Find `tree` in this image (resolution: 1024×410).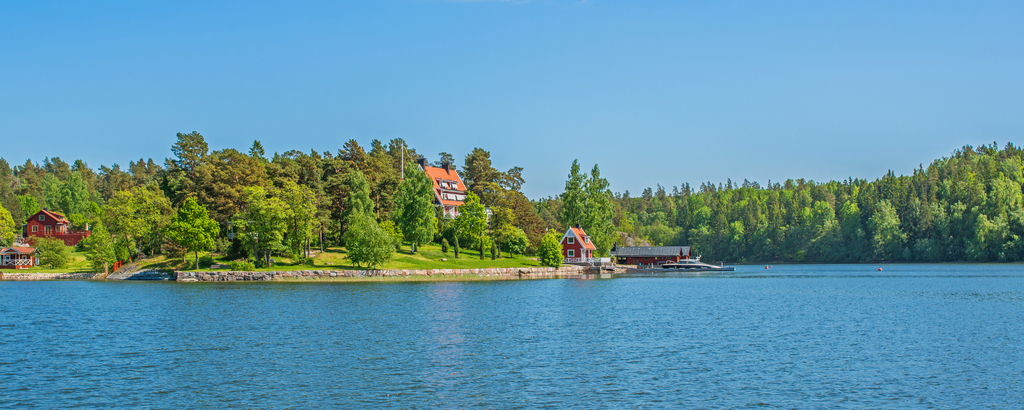
97:163:144:194.
